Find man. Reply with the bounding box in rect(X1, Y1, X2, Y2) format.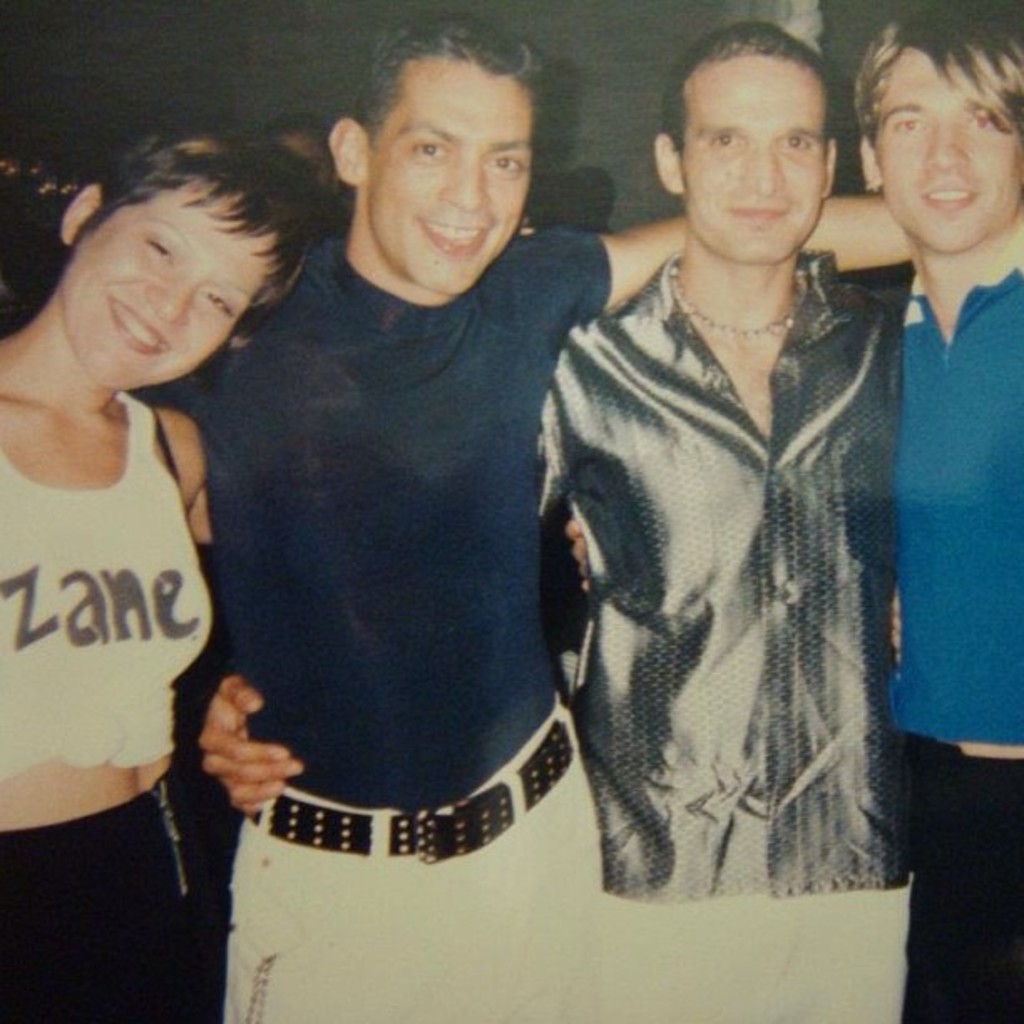
rect(144, 13, 919, 1022).
